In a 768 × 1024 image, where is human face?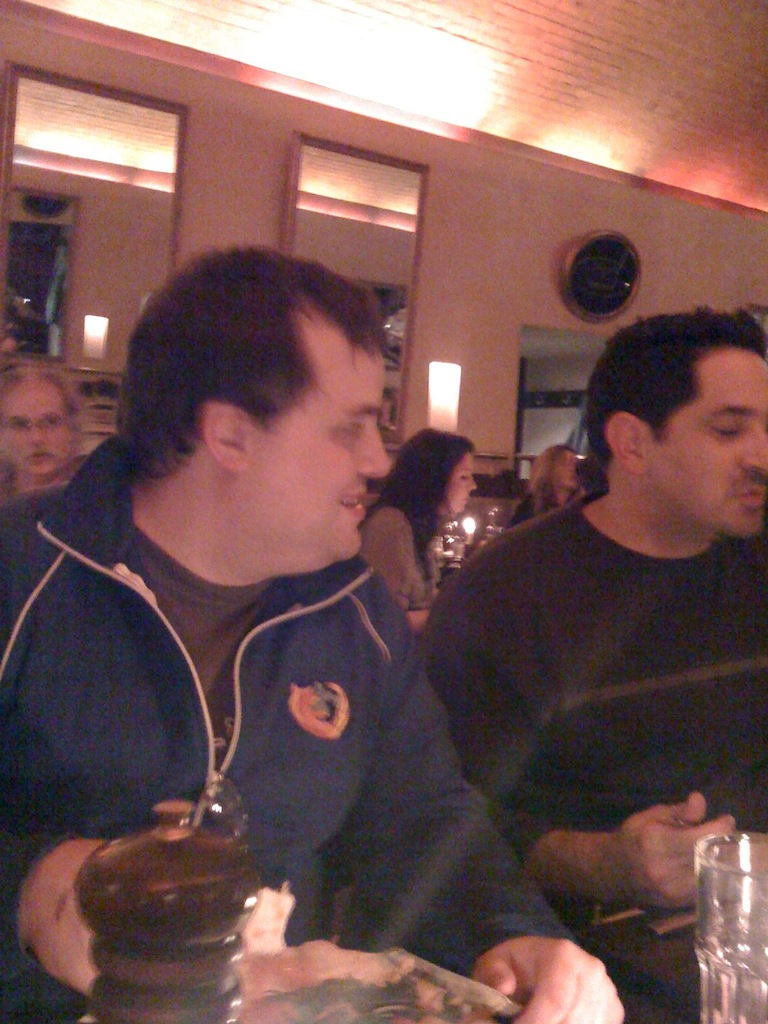
652/349/767/540.
